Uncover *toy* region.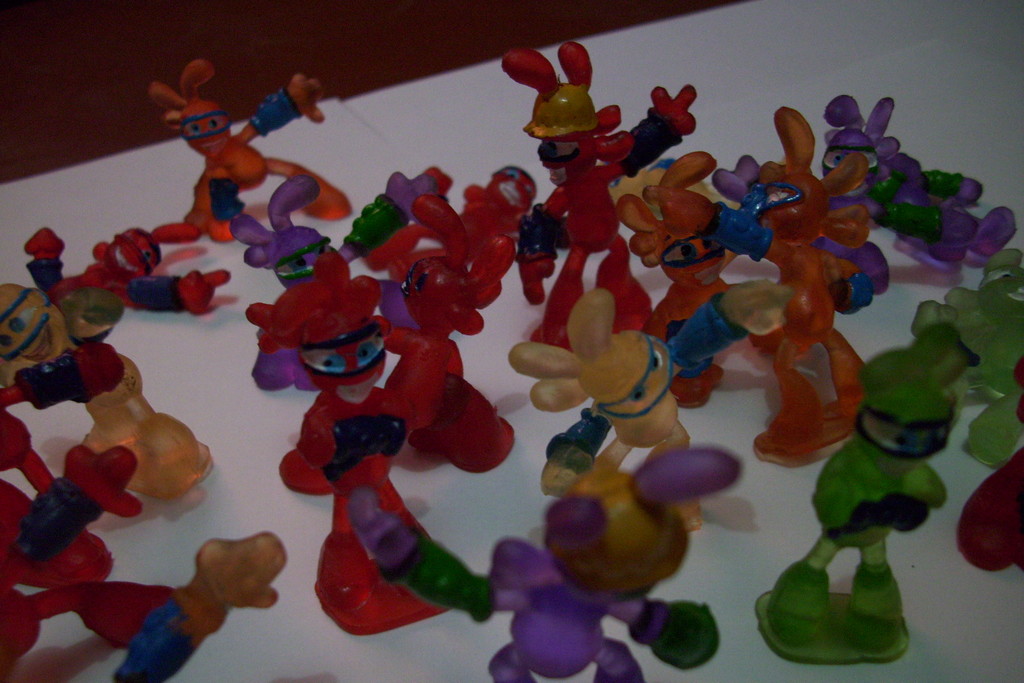
Uncovered: 0:541:294:682.
